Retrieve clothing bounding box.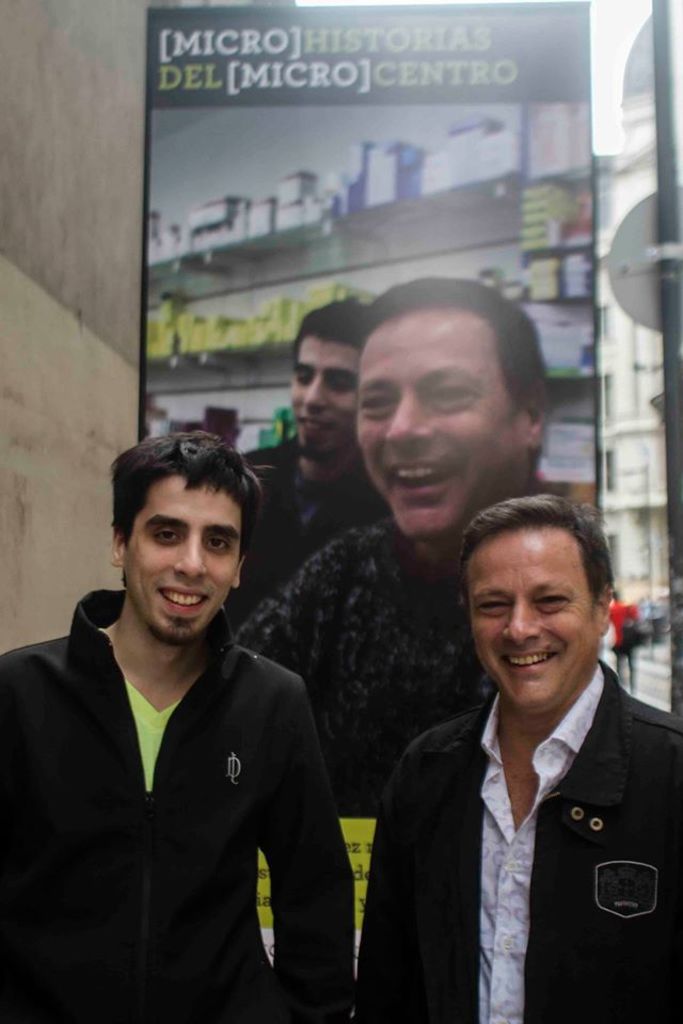
Bounding box: pyautogui.locateOnScreen(250, 522, 467, 803).
